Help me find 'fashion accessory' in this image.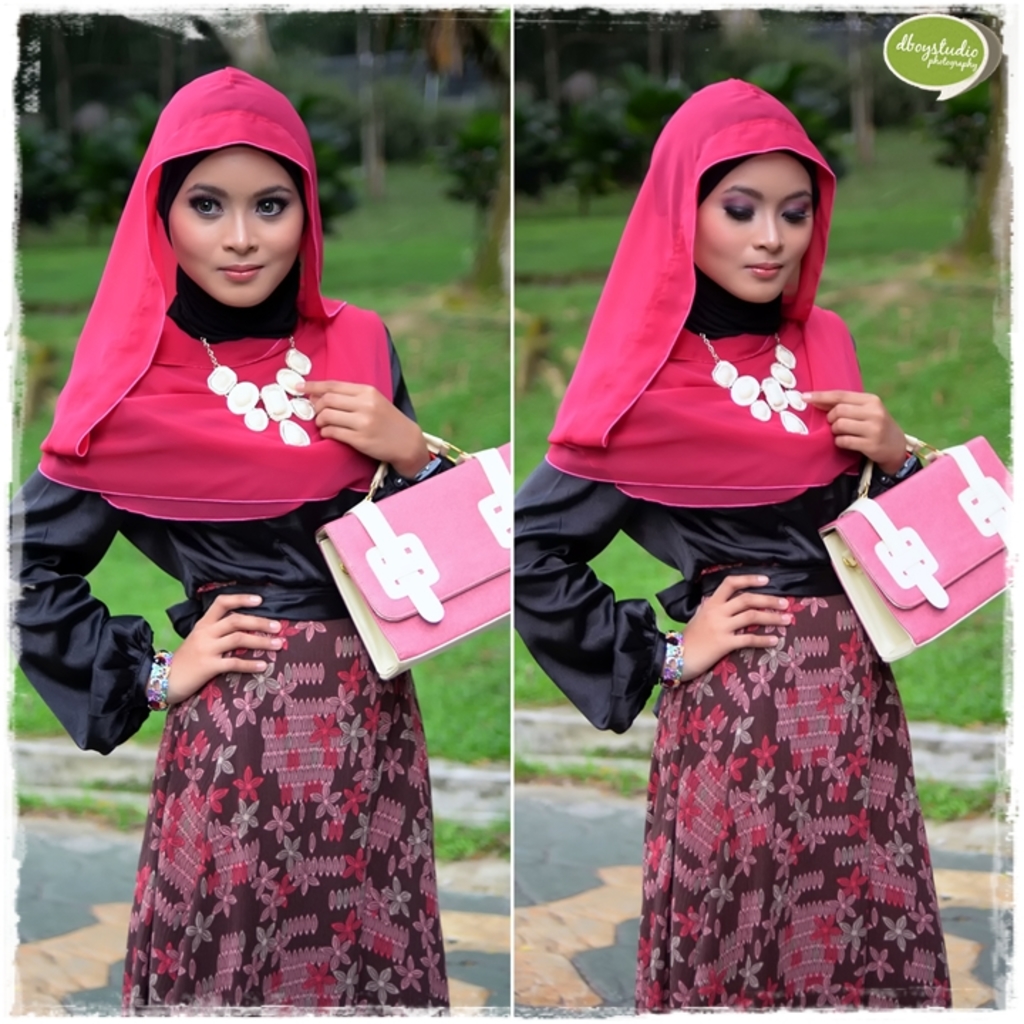
Found it: box=[815, 435, 1017, 670].
